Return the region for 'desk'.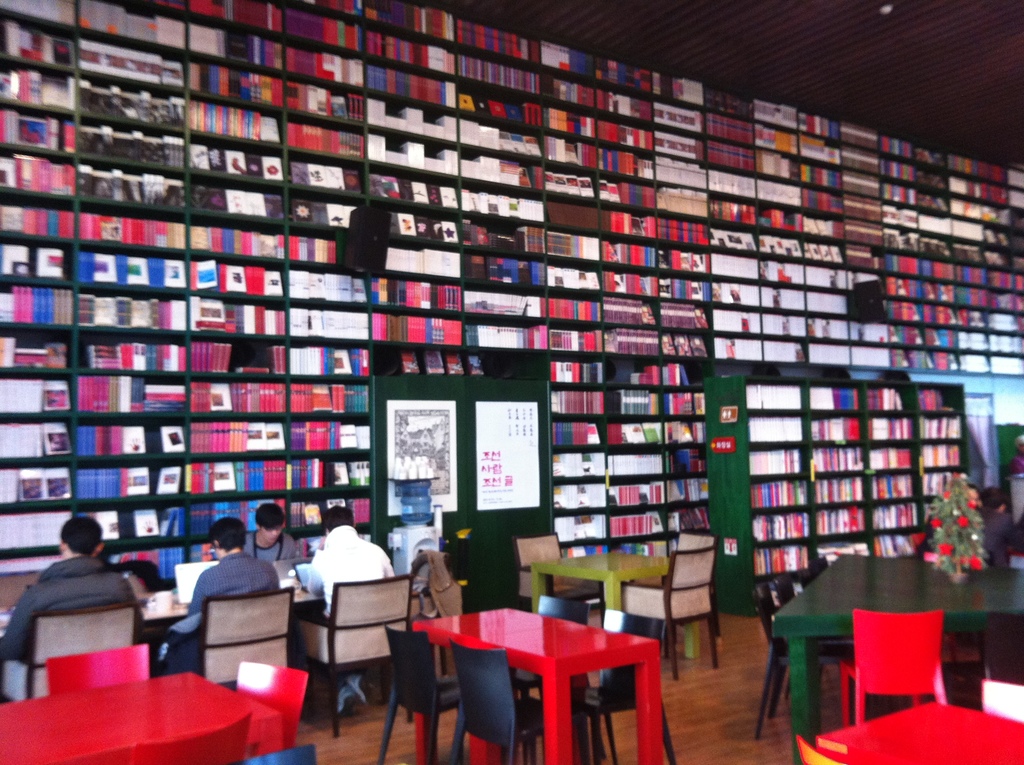
(x1=532, y1=540, x2=701, y2=656).
